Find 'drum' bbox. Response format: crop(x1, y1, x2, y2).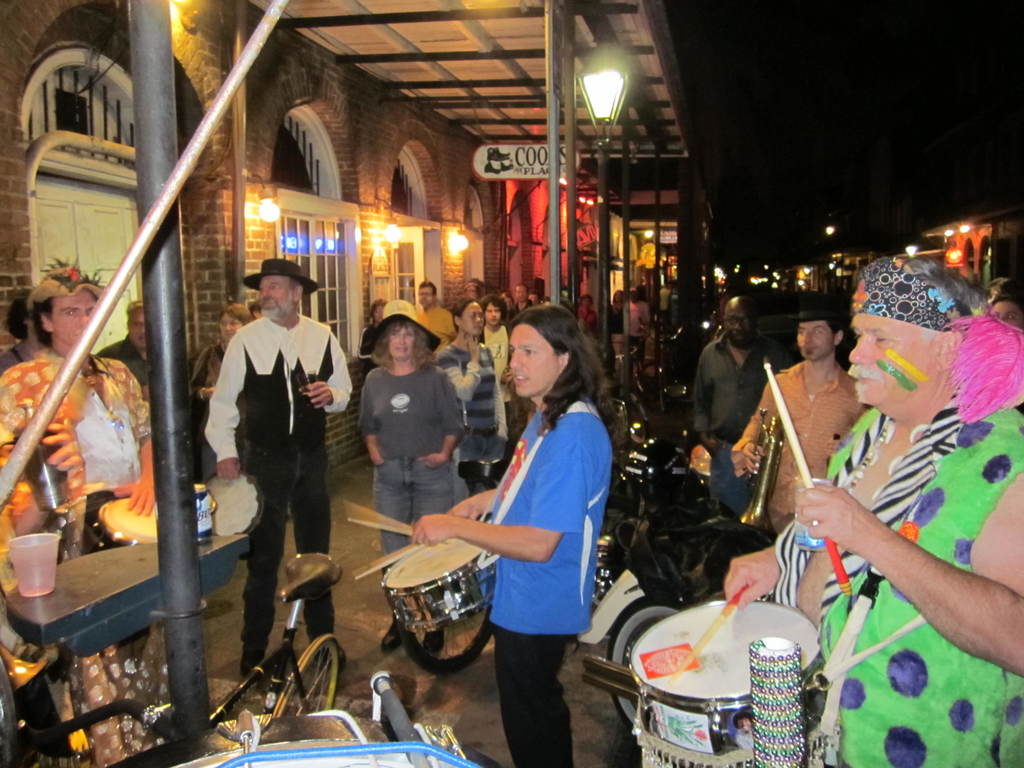
crop(205, 471, 265, 535).
